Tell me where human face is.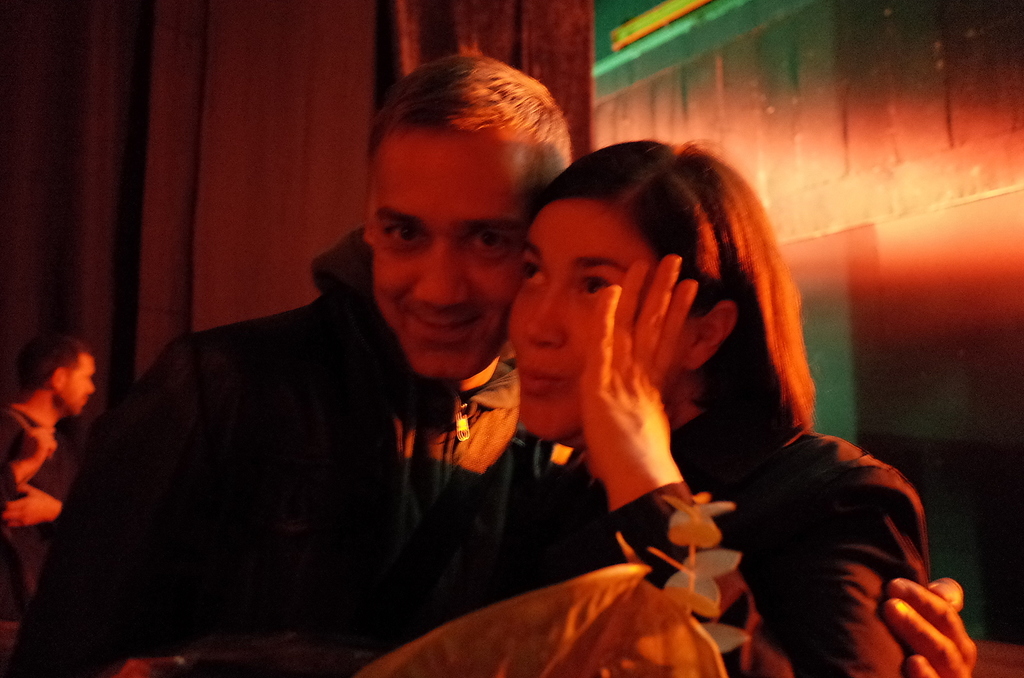
human face is at {"left": 508, "top": 203, "right": 674, "bottom": 430}.
